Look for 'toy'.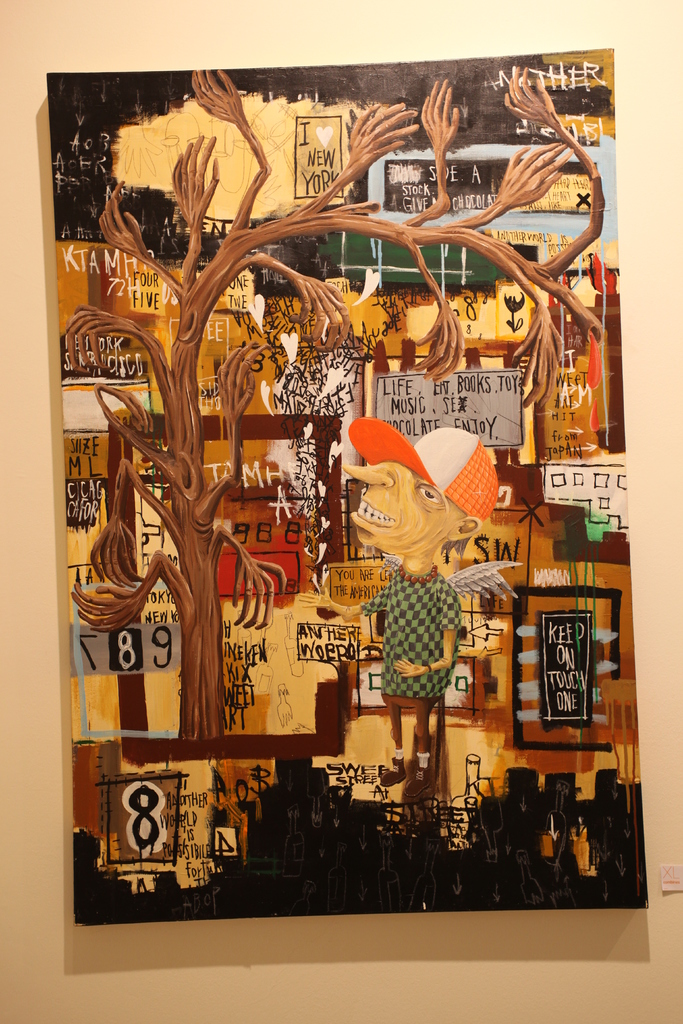
Found: (x1=335, y1=410, x2=500, y2=792).
